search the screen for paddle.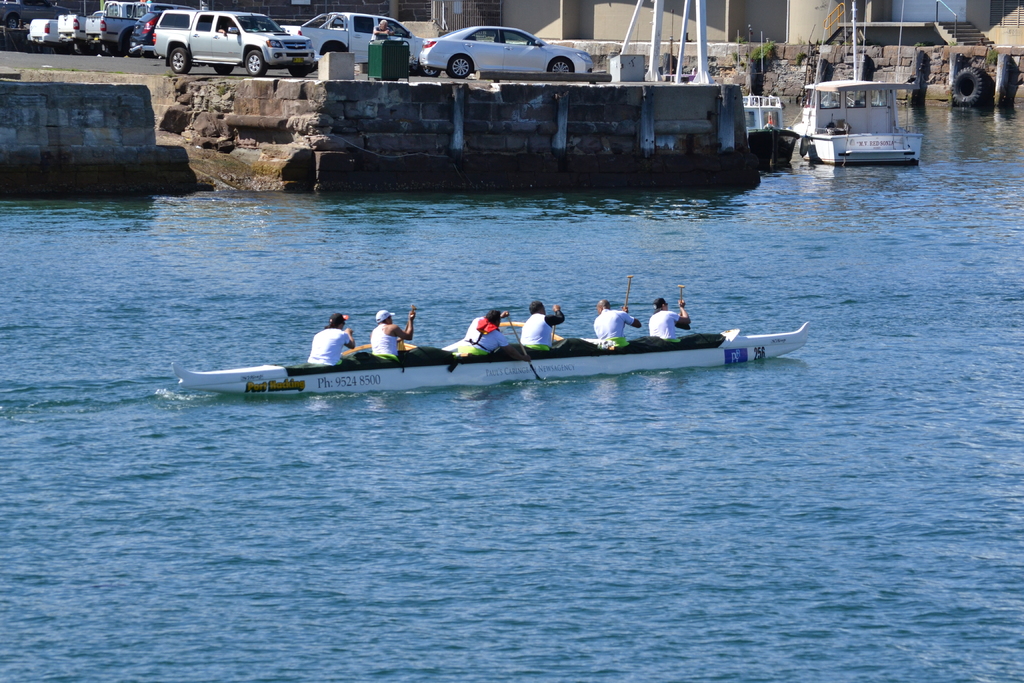
Found at (x1=675, y1=284, x2=684, y2=313).
